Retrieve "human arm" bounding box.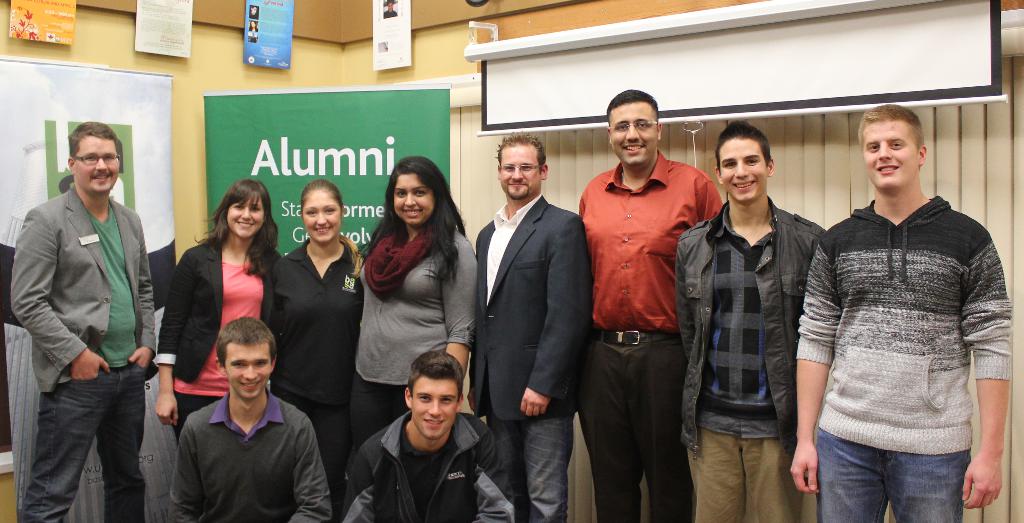
Bounding box: (794, 212, 829, 345).
